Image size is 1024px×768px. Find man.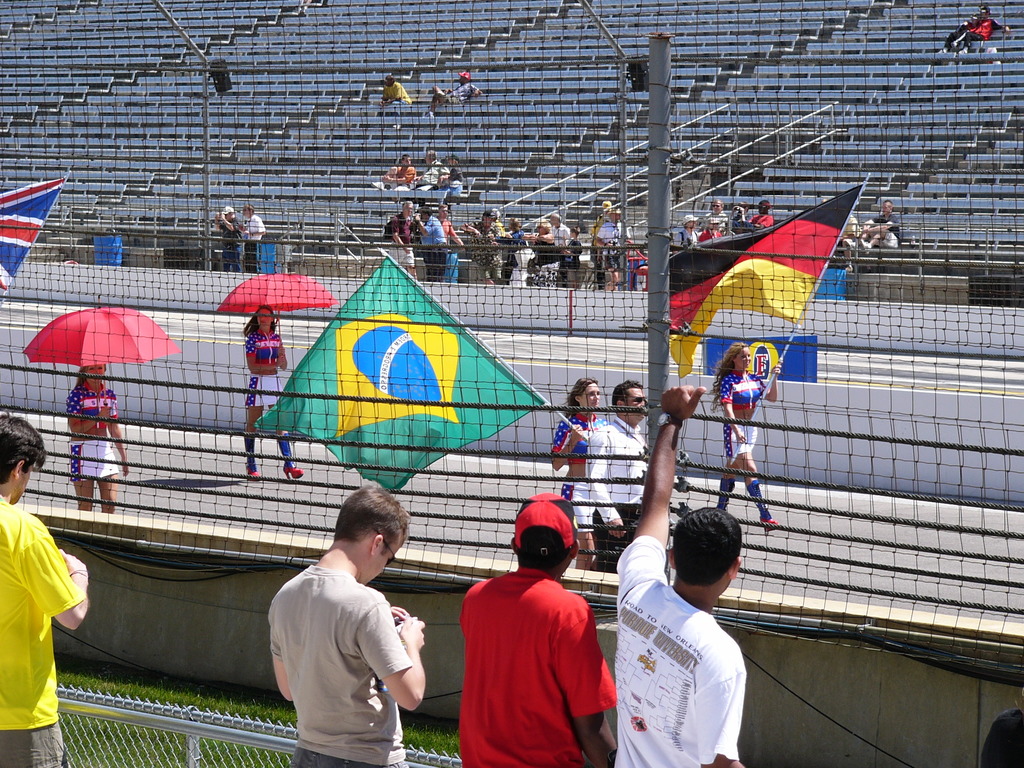
<box>753,197,769,228</box>.
